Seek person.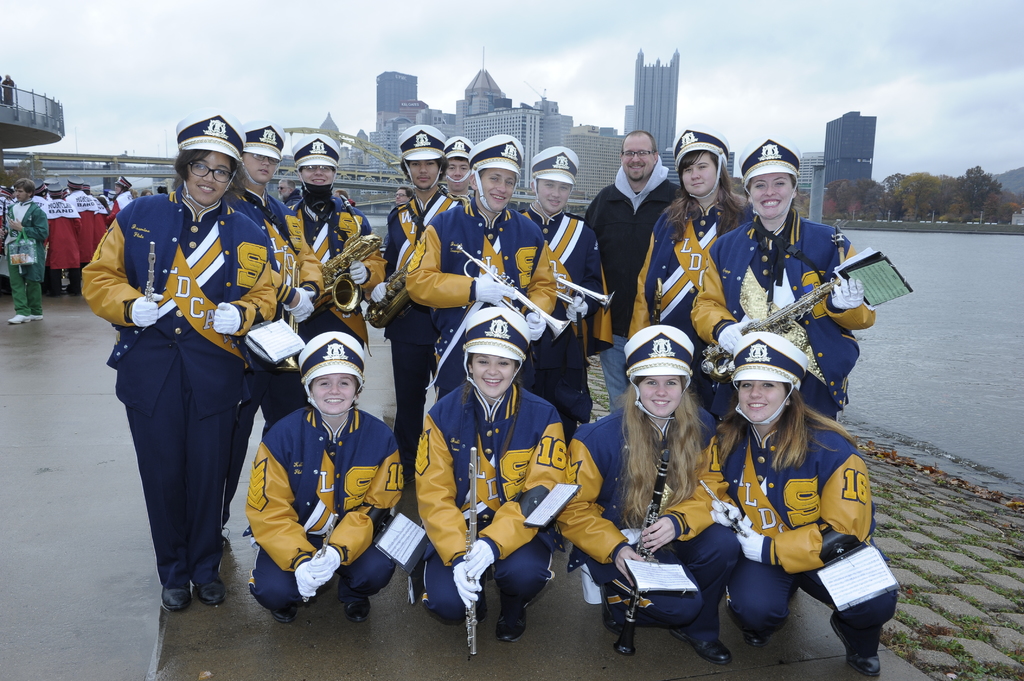
<region>1, 74, 19, 111</region>.
